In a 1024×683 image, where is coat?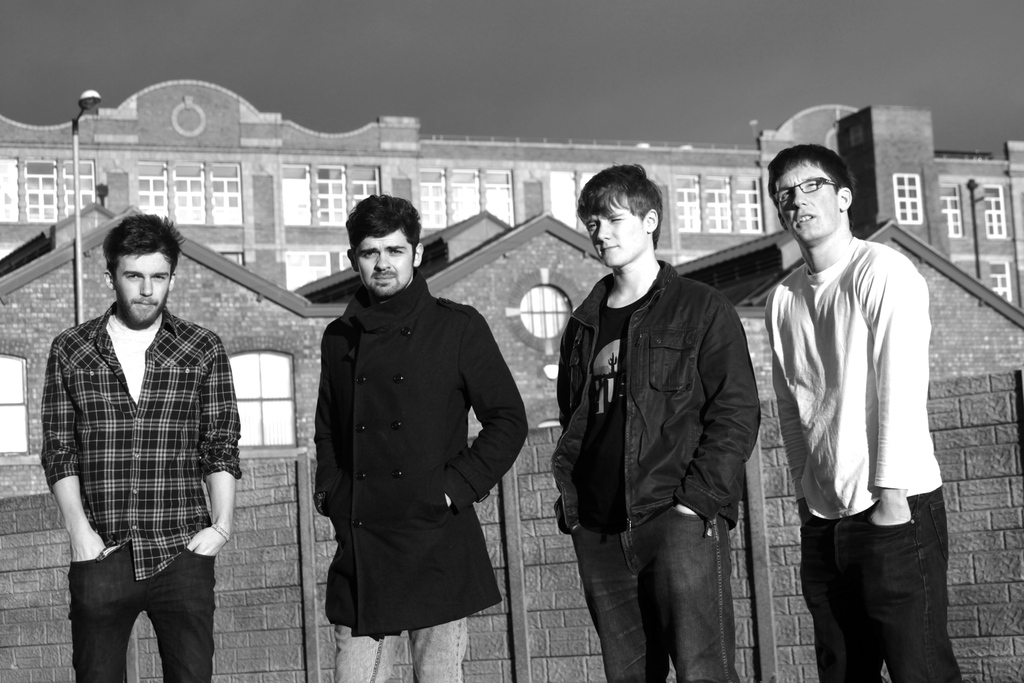
[293,210,518,648].
